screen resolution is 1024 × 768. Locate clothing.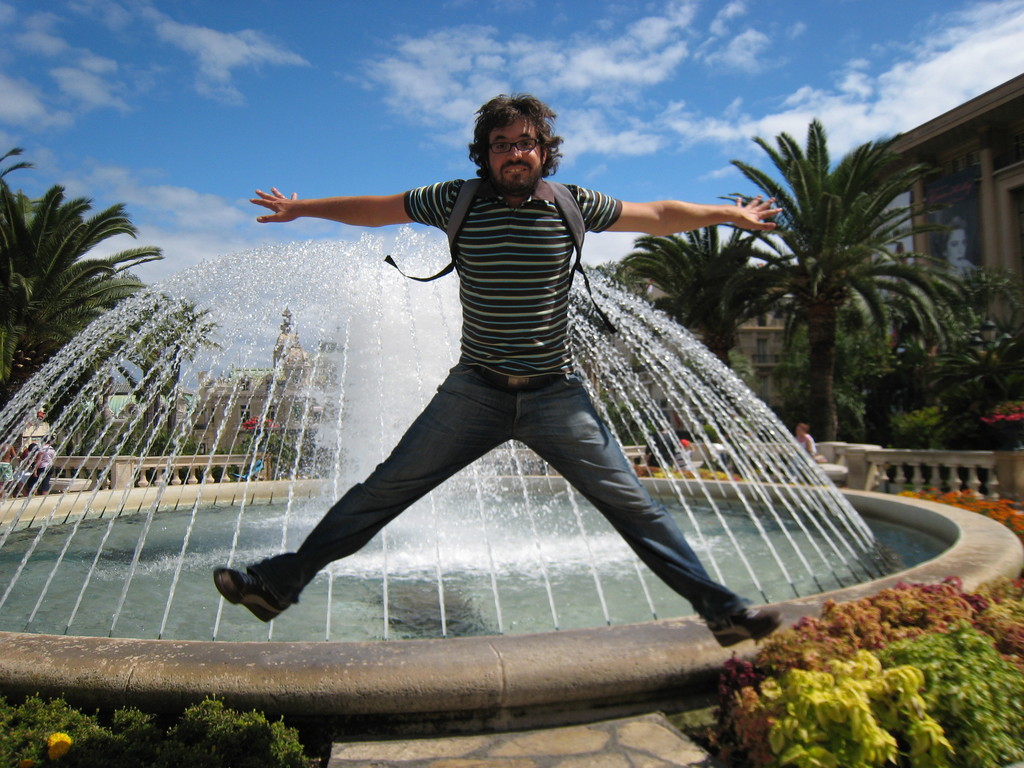
255:124:721:614.
